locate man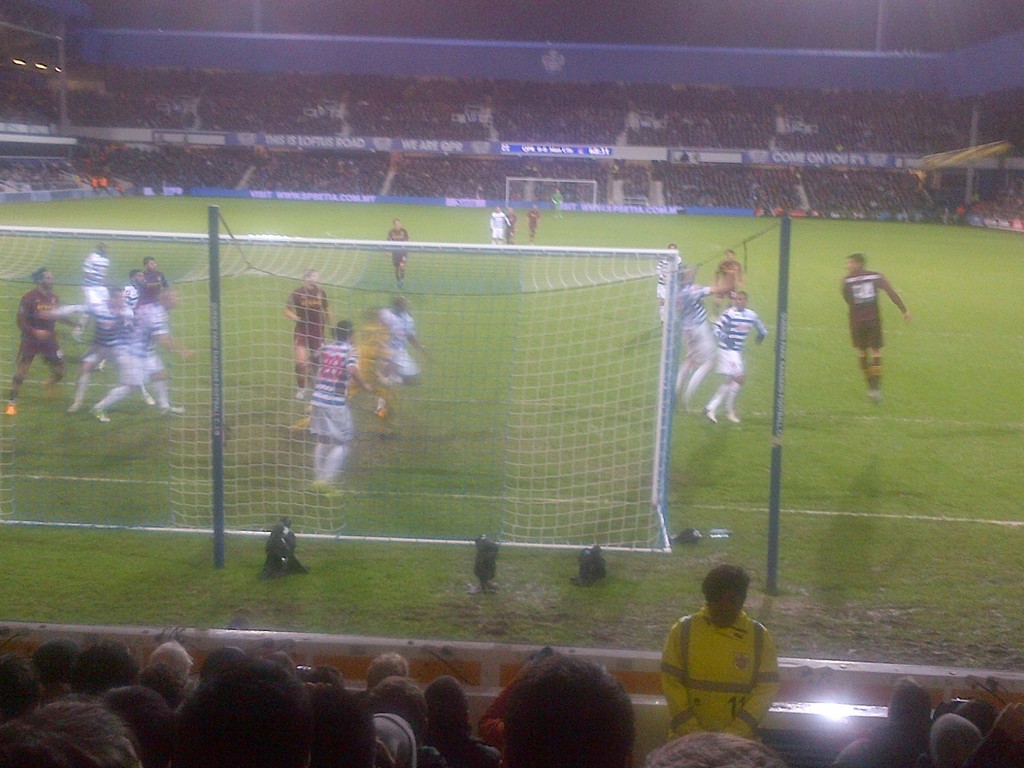
708,247,747,294
